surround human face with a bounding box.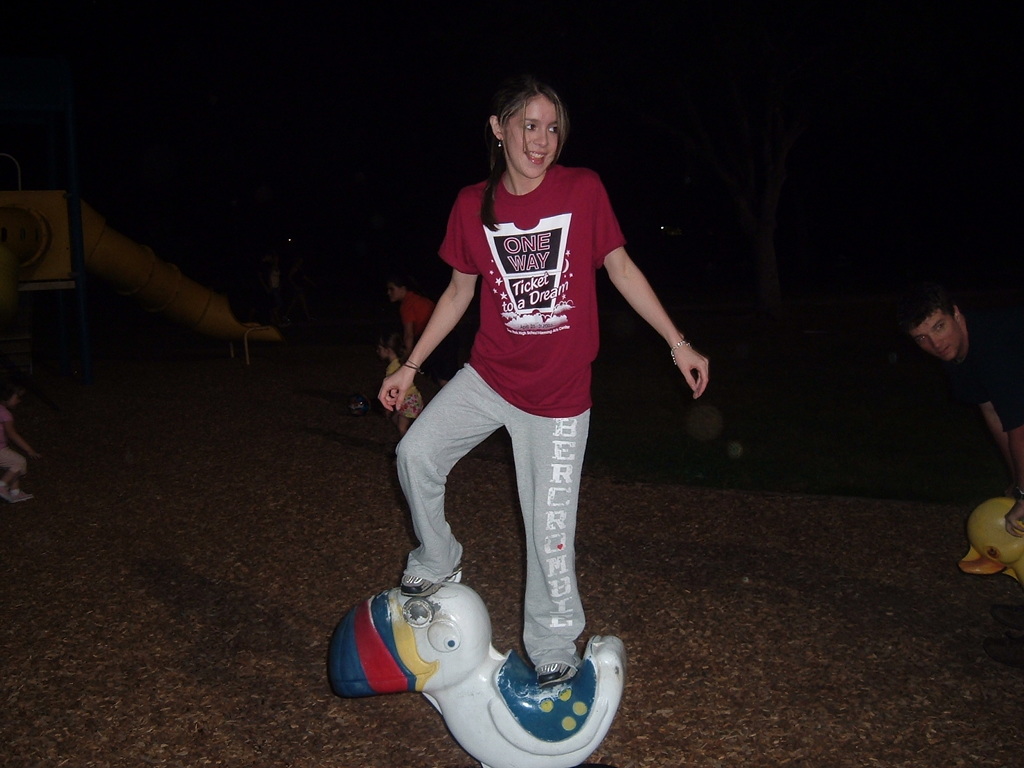
select_region(911, 318, 952, 361).
